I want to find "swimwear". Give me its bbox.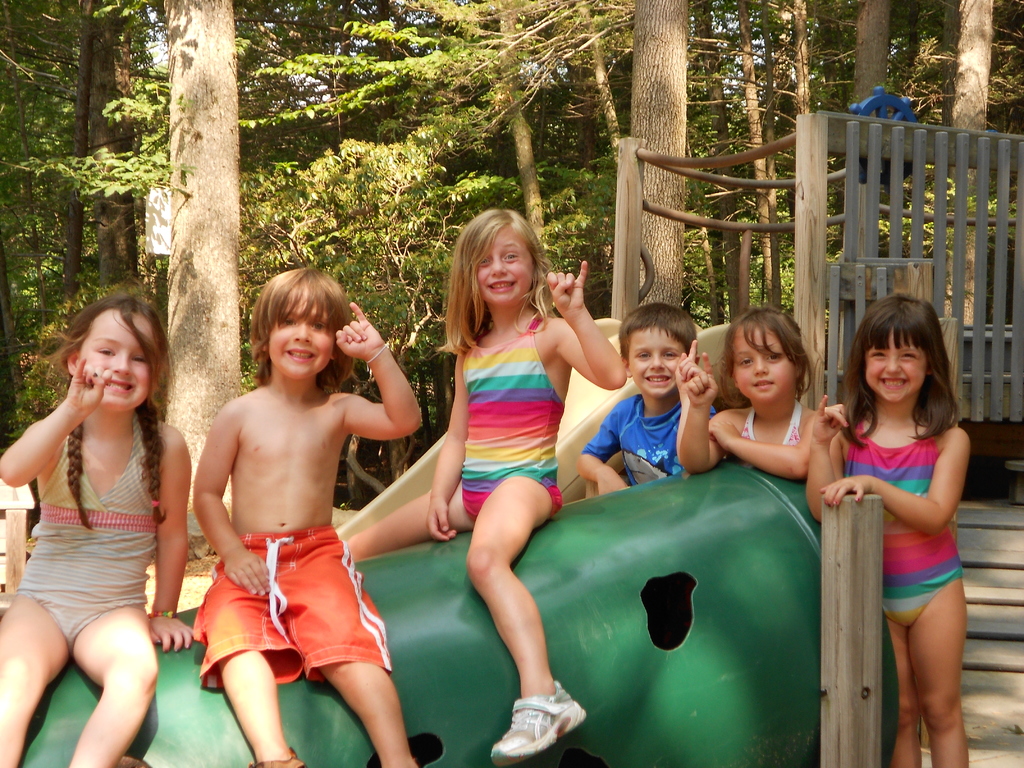
455,307,572,528.
